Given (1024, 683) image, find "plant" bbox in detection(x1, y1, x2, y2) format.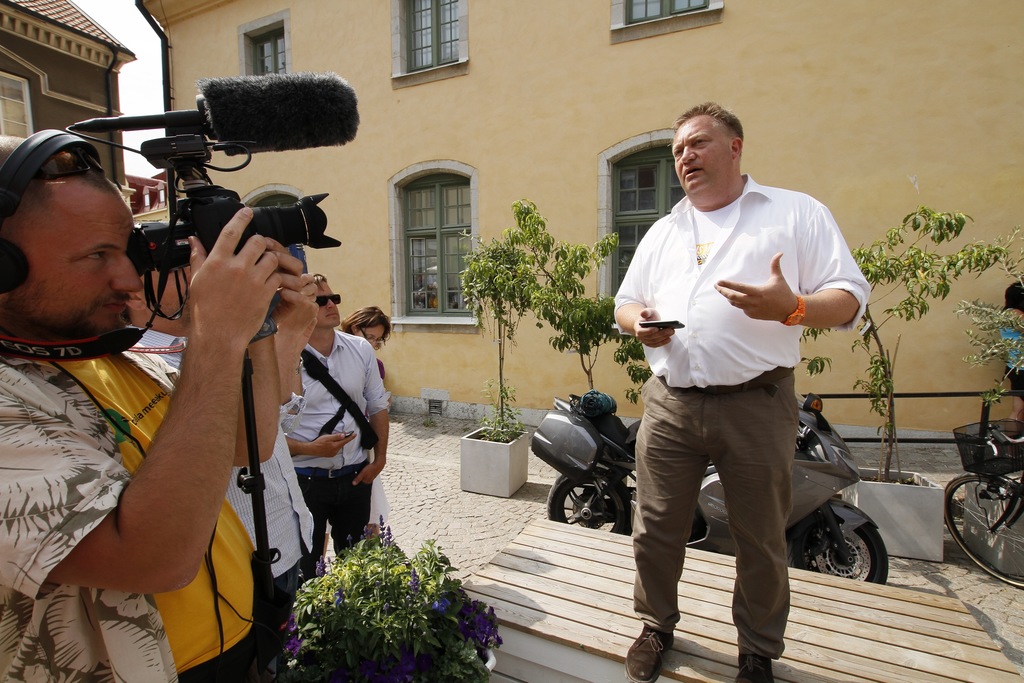
detection(495, 189, 618, 391).
